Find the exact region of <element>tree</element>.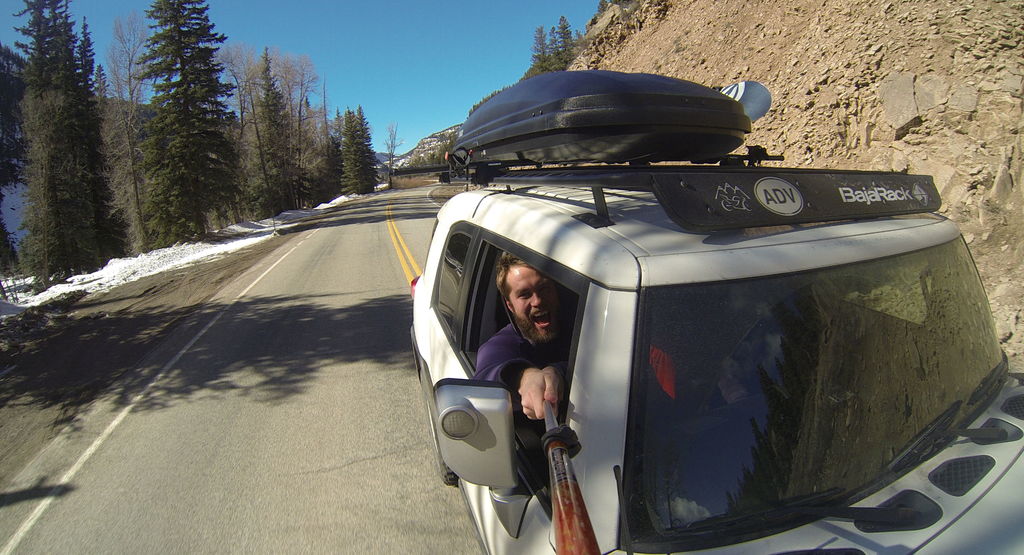
Exact region: pyautogui.locateOnScreen(544, 22, 570, 67).
